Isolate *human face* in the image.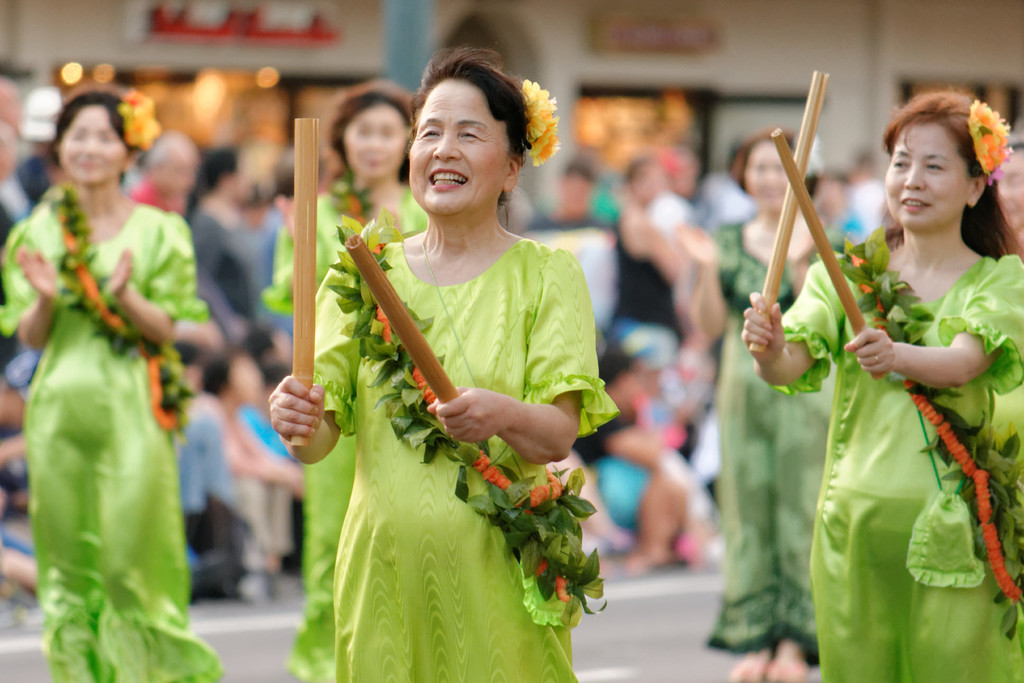
Isolated region: (left=55, top=102, right=124, bottom=208).
